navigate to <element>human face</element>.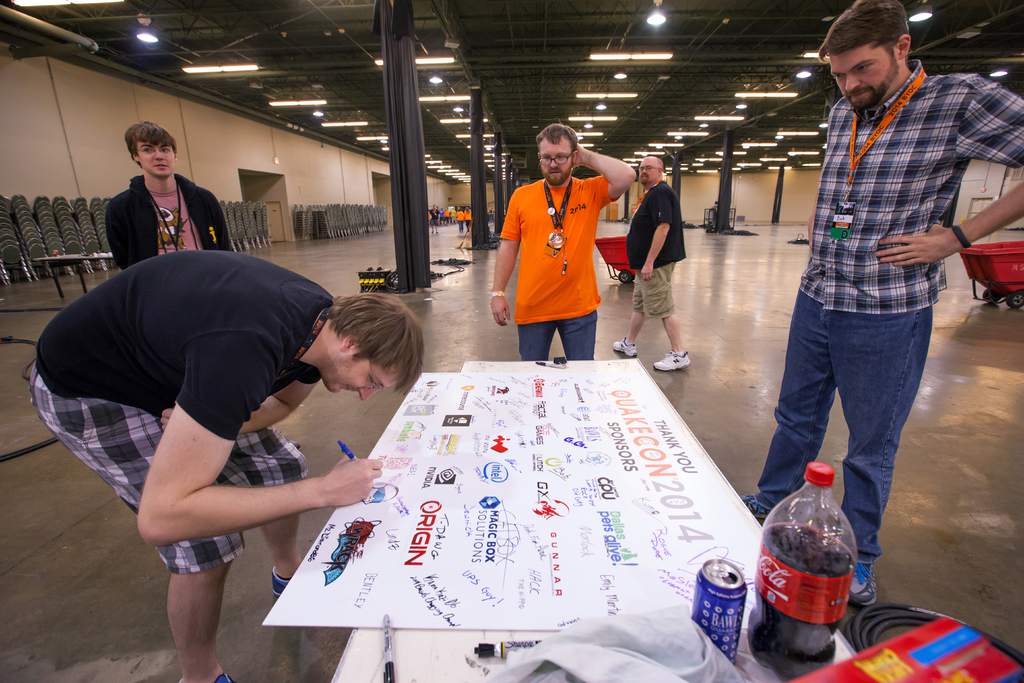
Navigation target: bbox=(148, 143, 174, 168).
